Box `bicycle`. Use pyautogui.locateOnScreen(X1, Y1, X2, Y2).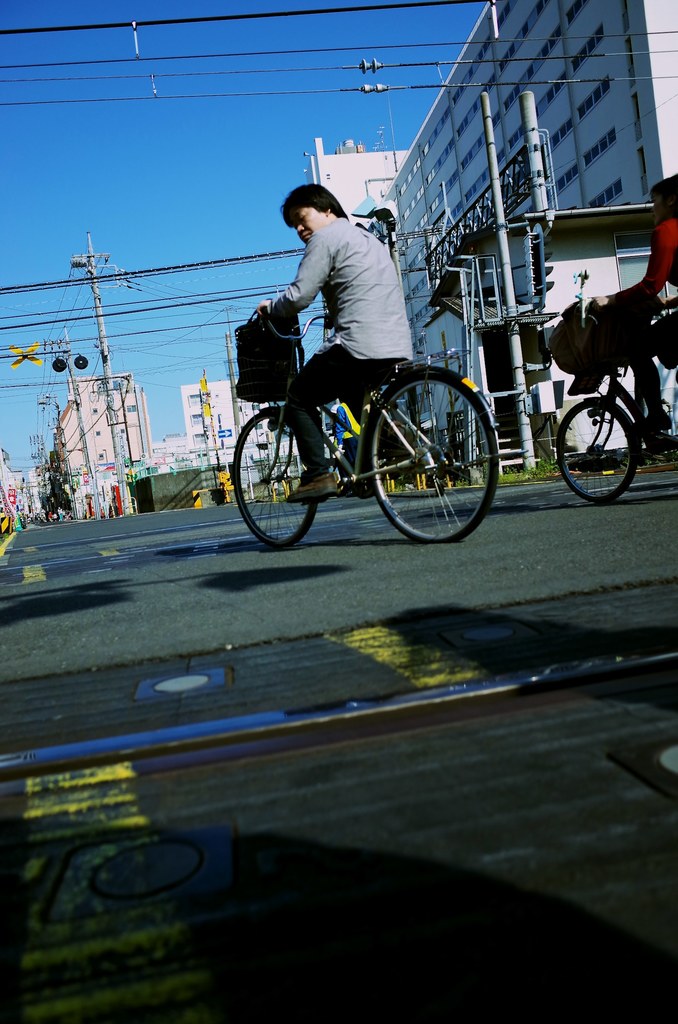
pyautogui.locateOnScreen(227, 294, 503, 536).
